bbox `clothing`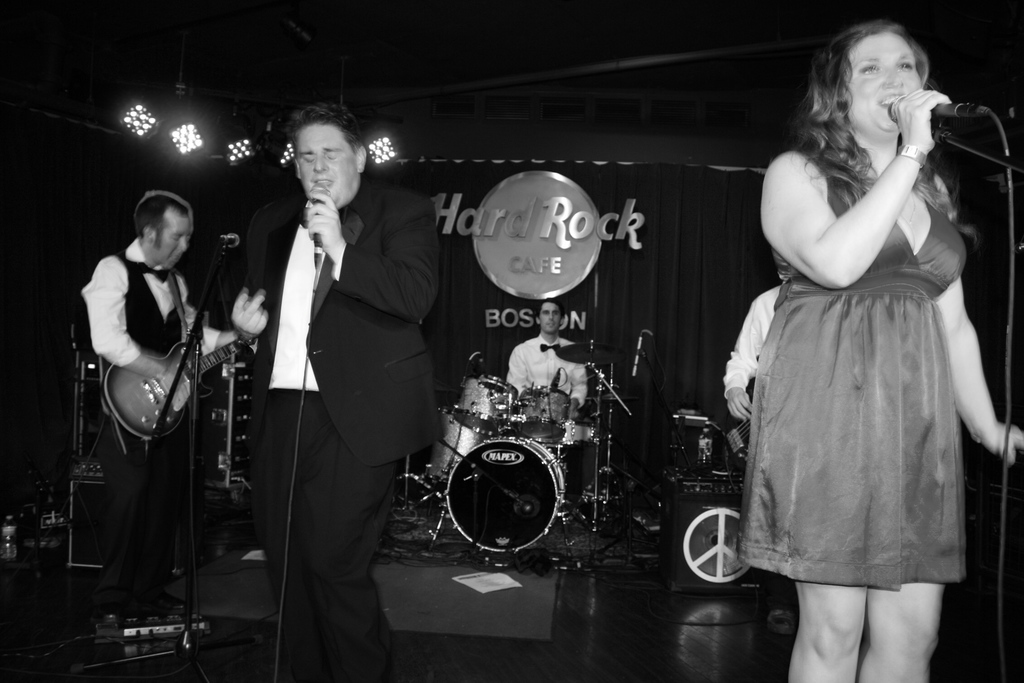
(x1=225, y1=185, x2=446, y2=682)
